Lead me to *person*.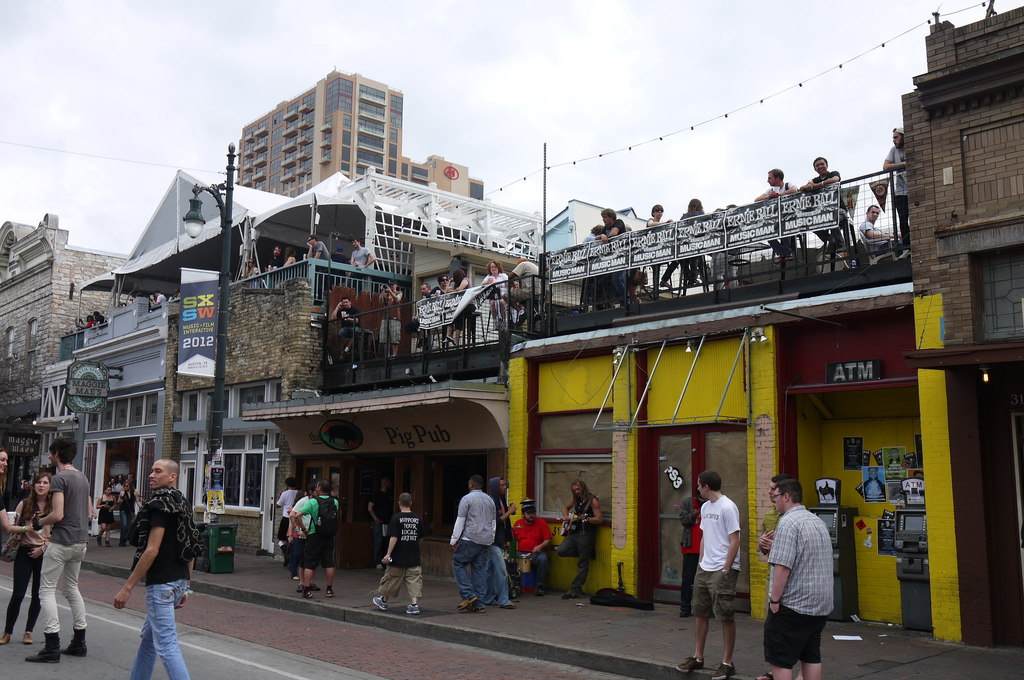
Lead to x1=308 y1=236 x2=330 y2=261.
